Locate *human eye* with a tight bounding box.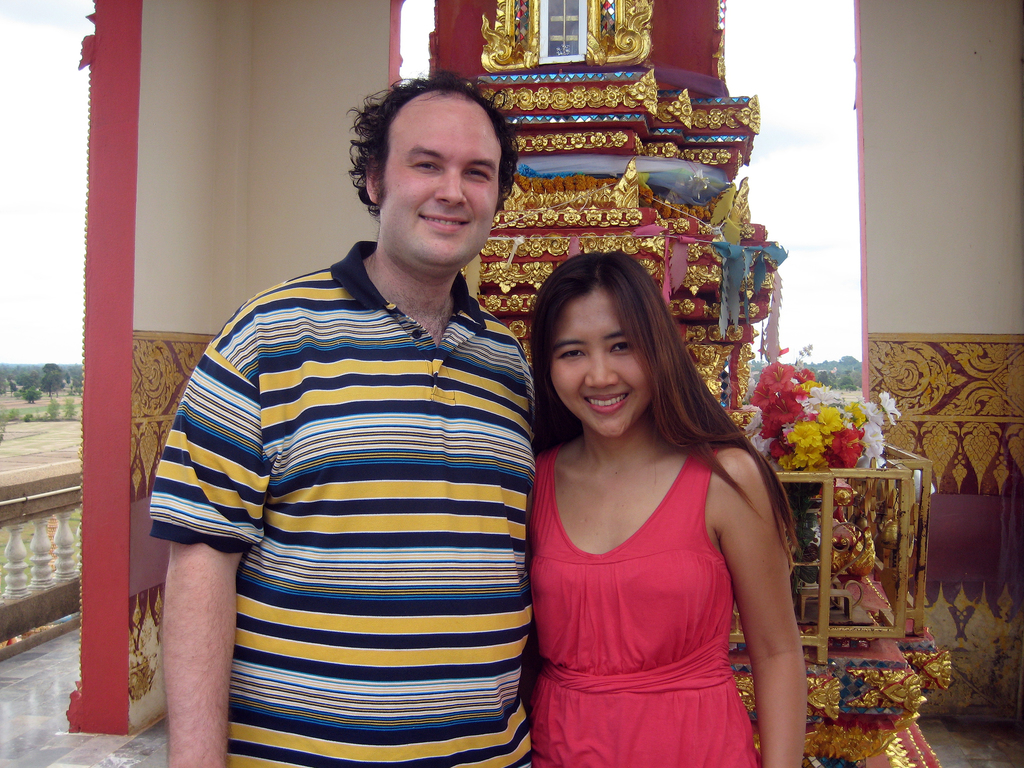
605 341 629 358.
